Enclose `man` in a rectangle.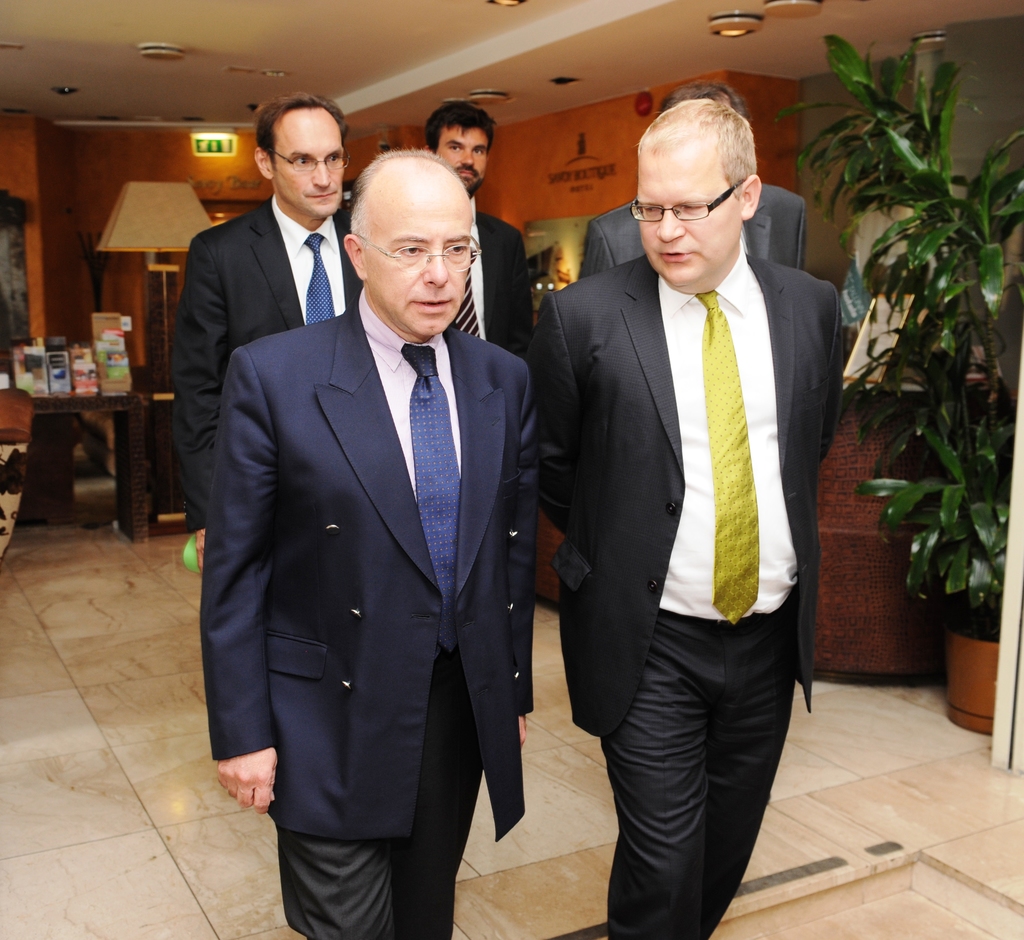
579 78 807 276.
